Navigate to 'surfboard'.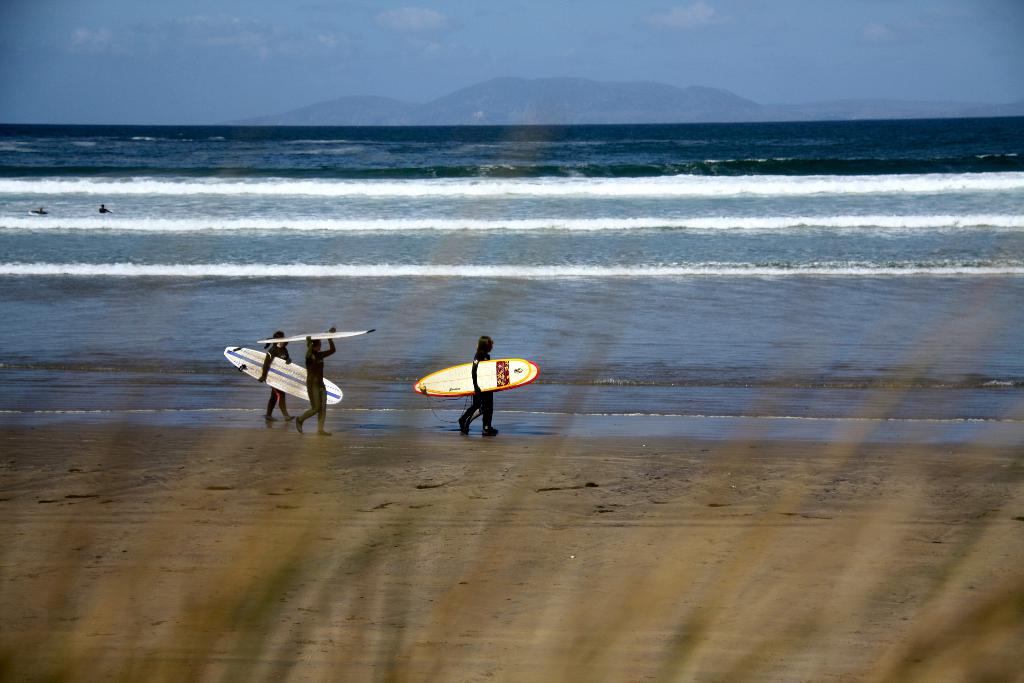
Navigation target: box(257, 327, 377, 344).
